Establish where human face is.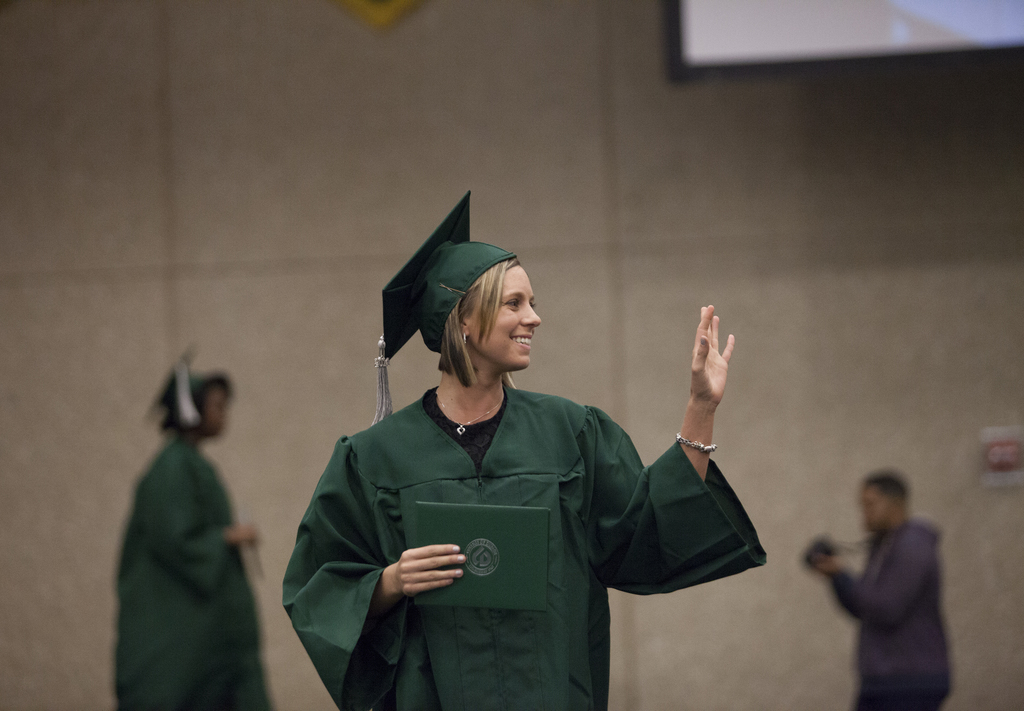
Established at (left=465, top=265, right=540, bottom=367).
